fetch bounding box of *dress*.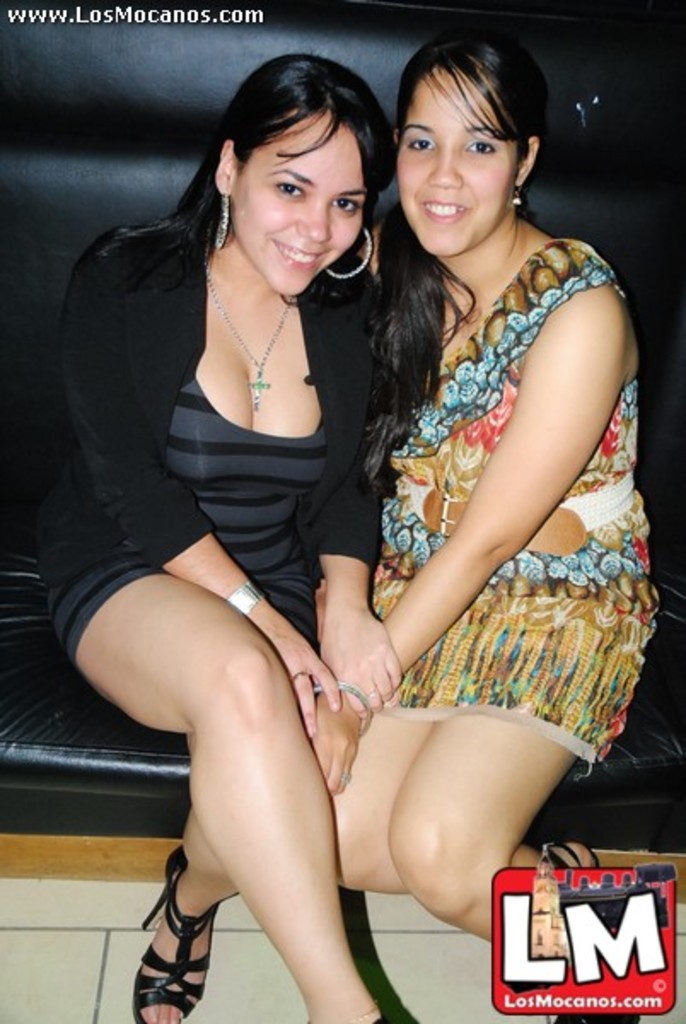
Bbox: 358/234/669/765.
